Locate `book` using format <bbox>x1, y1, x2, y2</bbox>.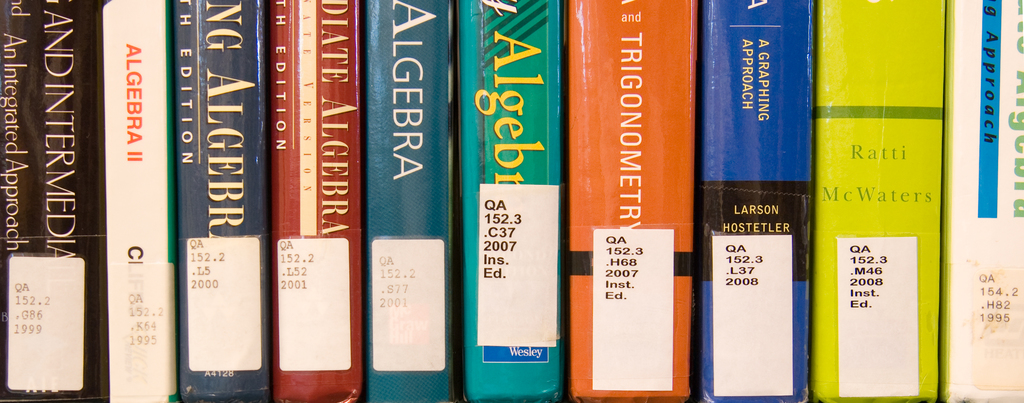
<bbox>0, 0, 52, 402</bbox>.
